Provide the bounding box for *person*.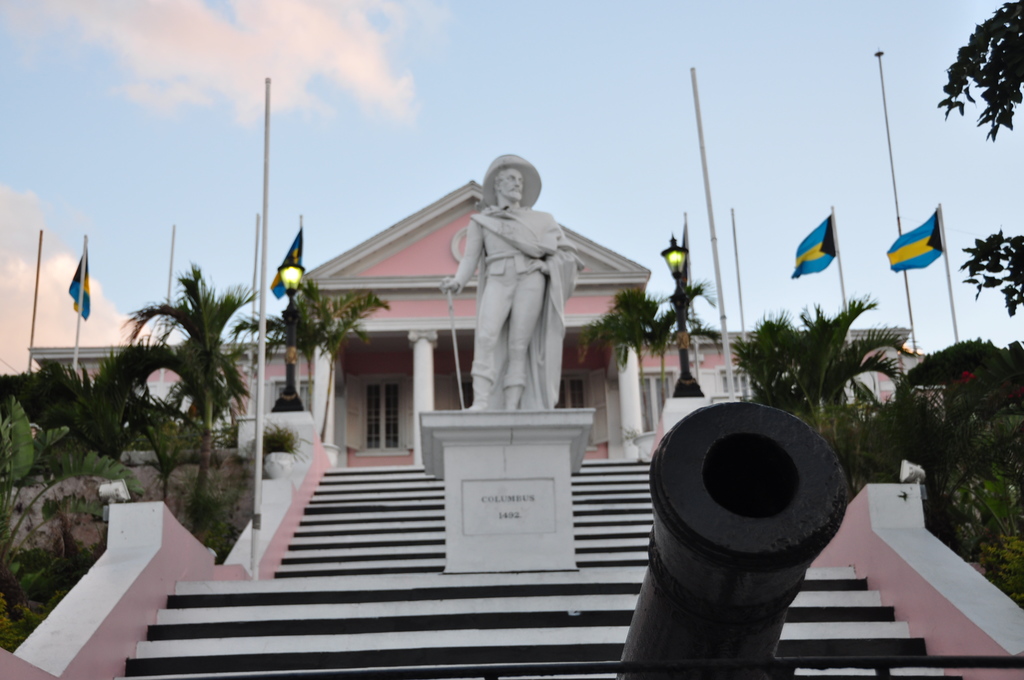
box(451, 154, 576, 448).
